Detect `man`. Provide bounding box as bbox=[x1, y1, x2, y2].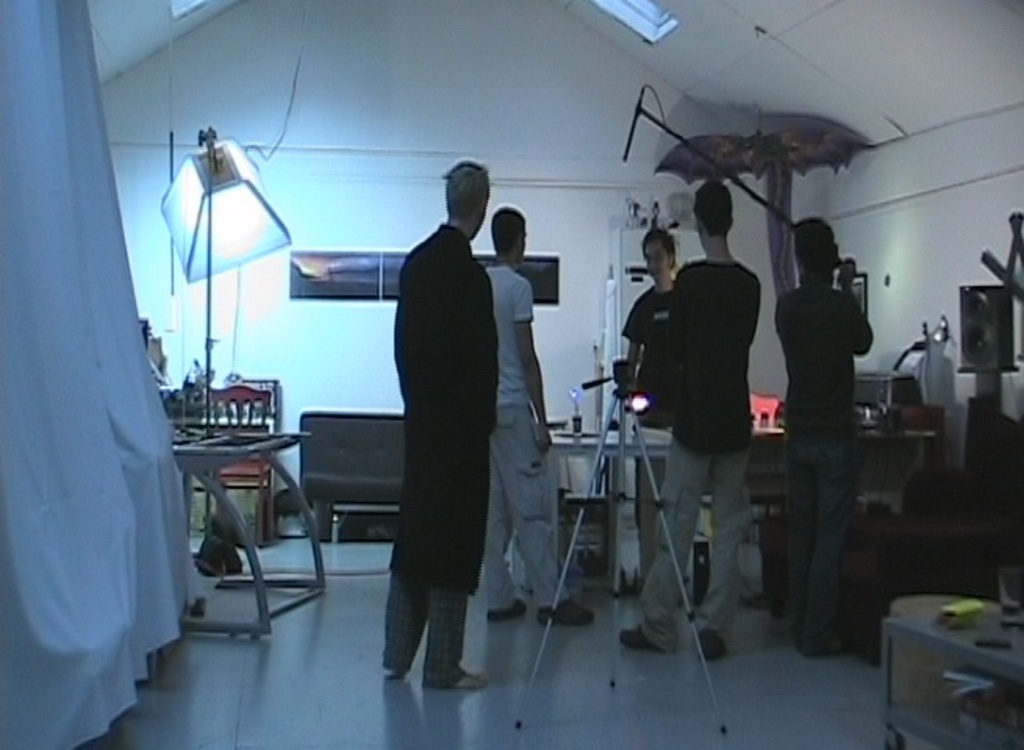
bbox=[480, 195, 596, 630].
